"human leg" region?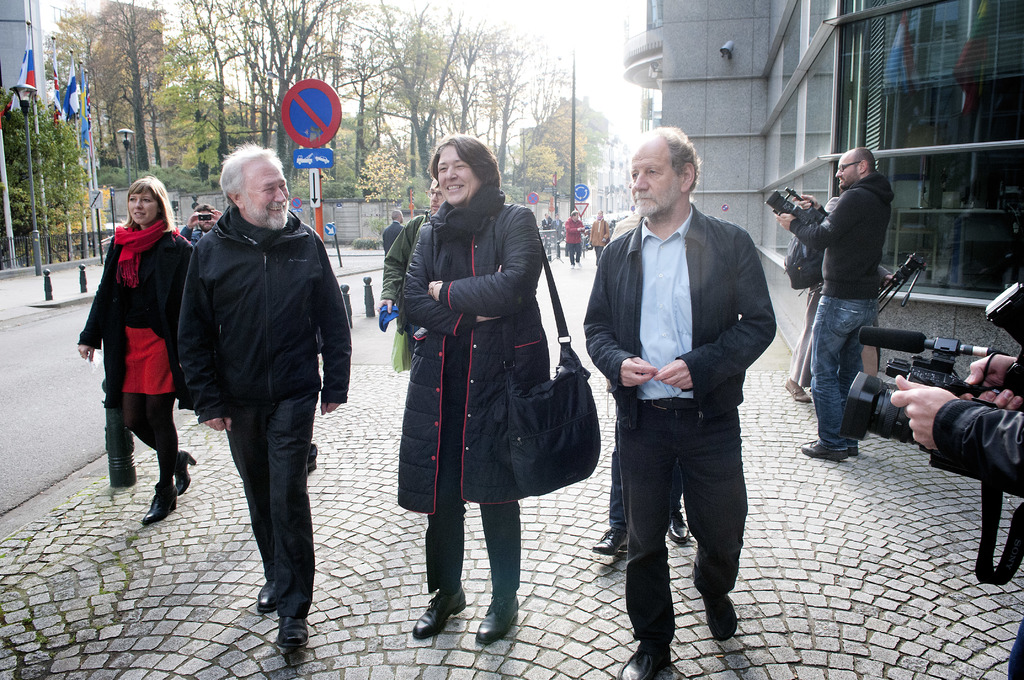
141, 346, 177, 523
